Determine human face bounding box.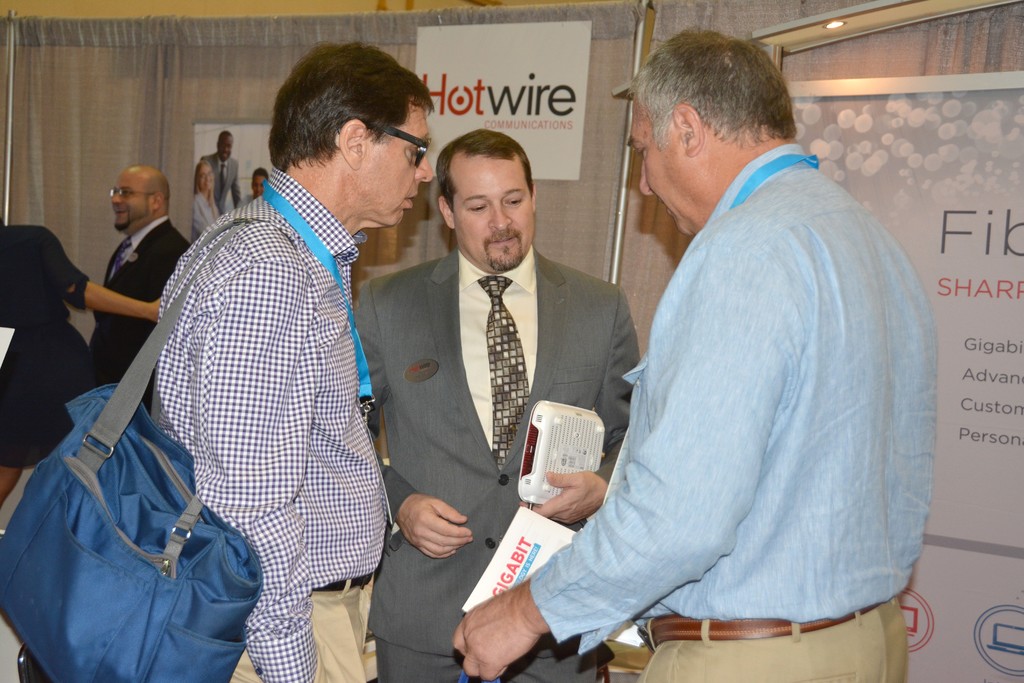
Determined: <box>217,136,231,163</box>.
